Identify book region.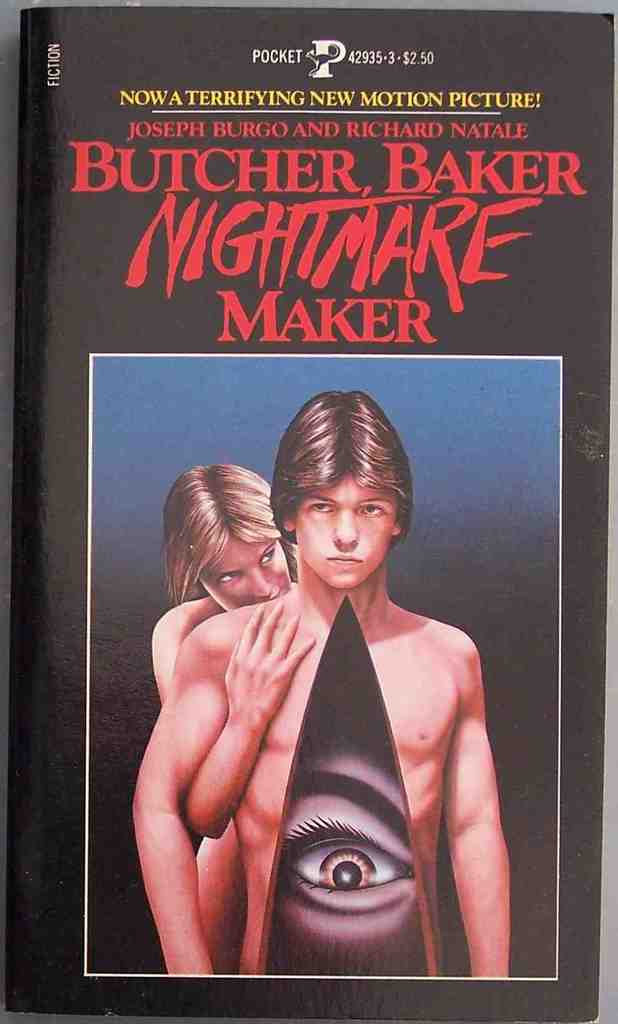
Region: select_region(0, 0, 617, 1023).
